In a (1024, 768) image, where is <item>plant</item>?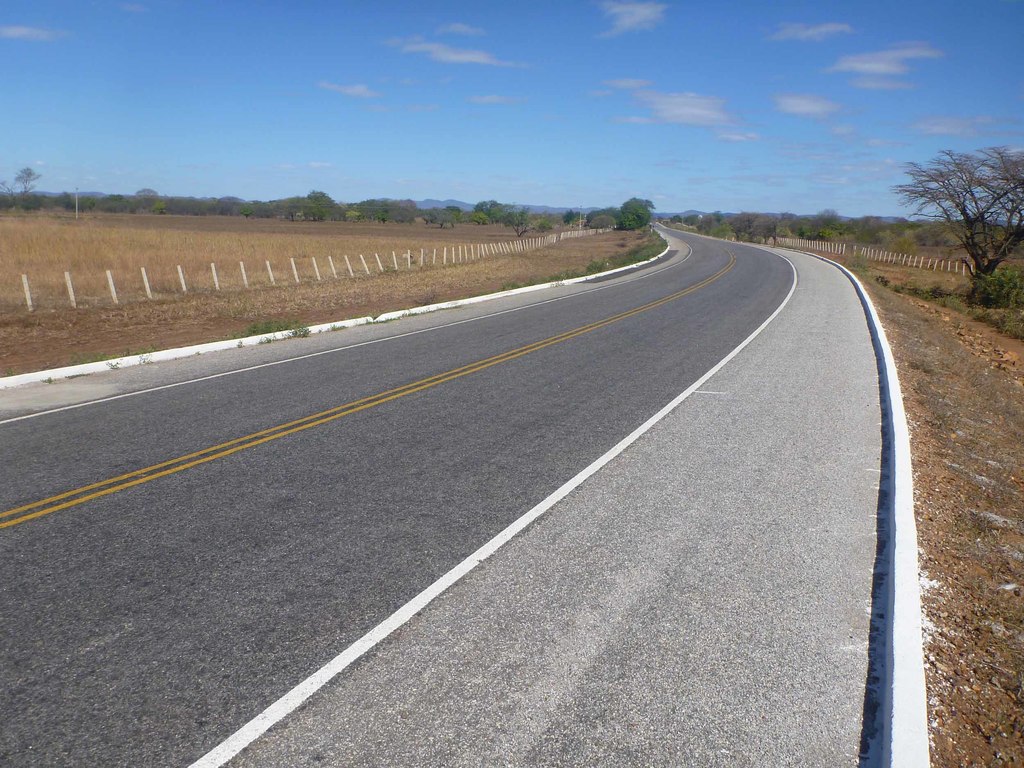
box=[493, 234, 665, 291].
